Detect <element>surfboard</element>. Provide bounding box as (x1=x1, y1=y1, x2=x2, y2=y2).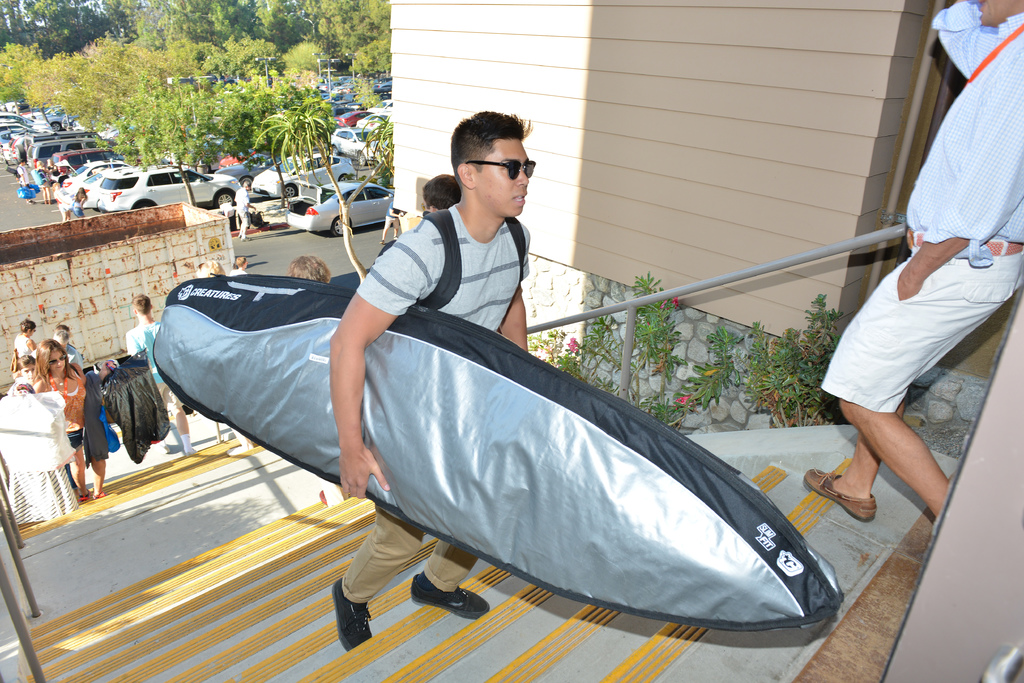
(x1=156, y1=280, x2=847, y2=632).
